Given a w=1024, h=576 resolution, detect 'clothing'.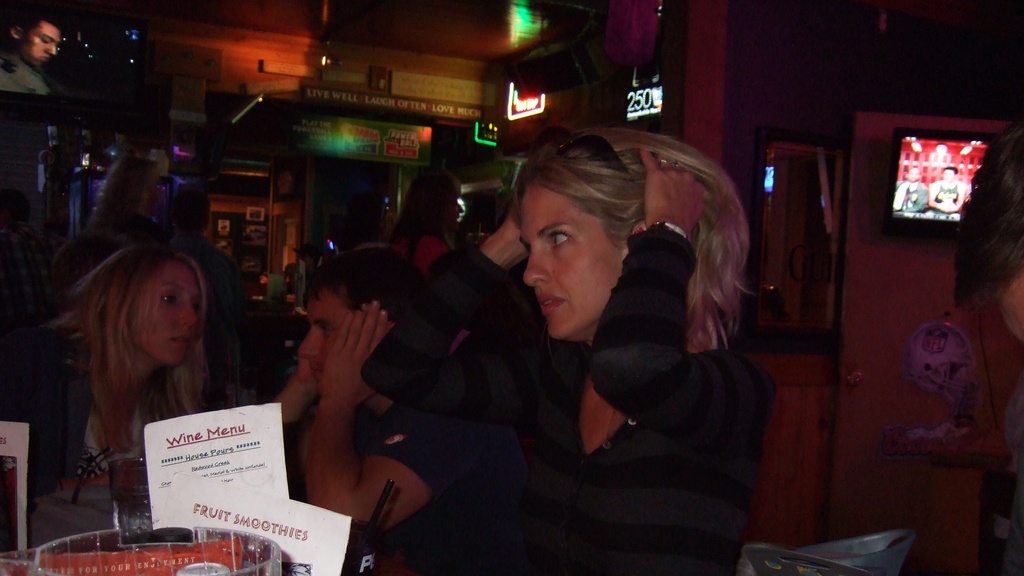
region(360, 244, 776, 575).
